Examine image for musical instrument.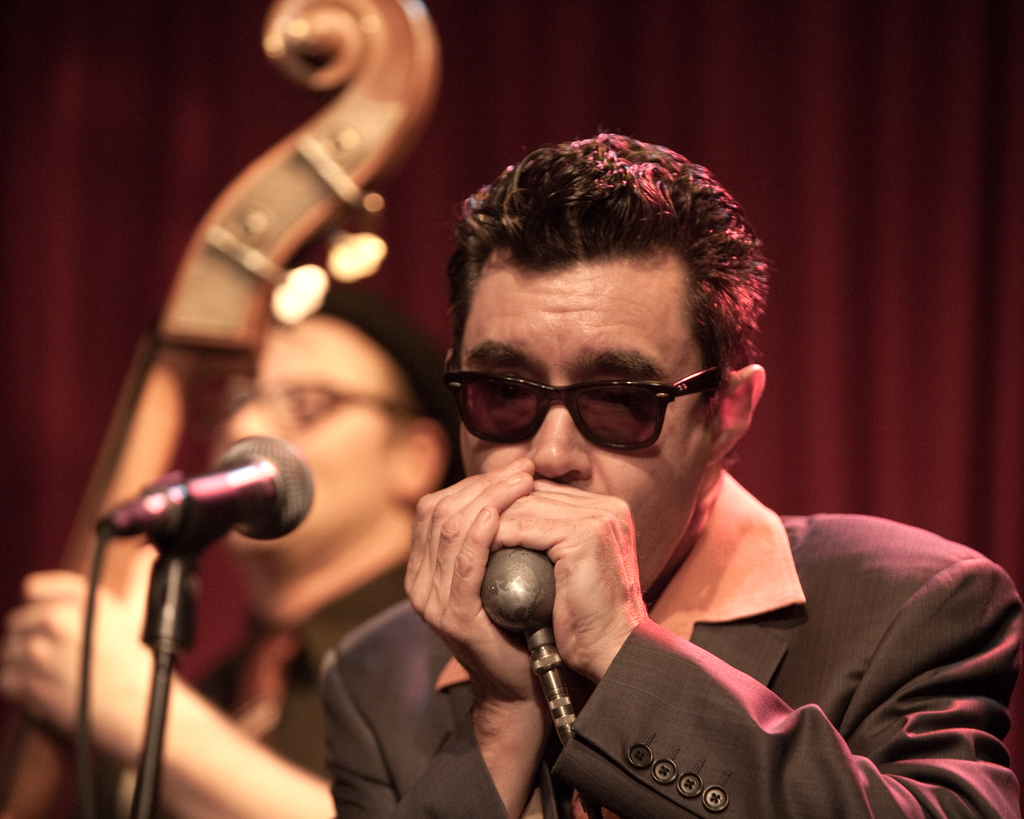
Examination result: {"left": 3, "top": 0, "right": 437, "bottom": 815}.
